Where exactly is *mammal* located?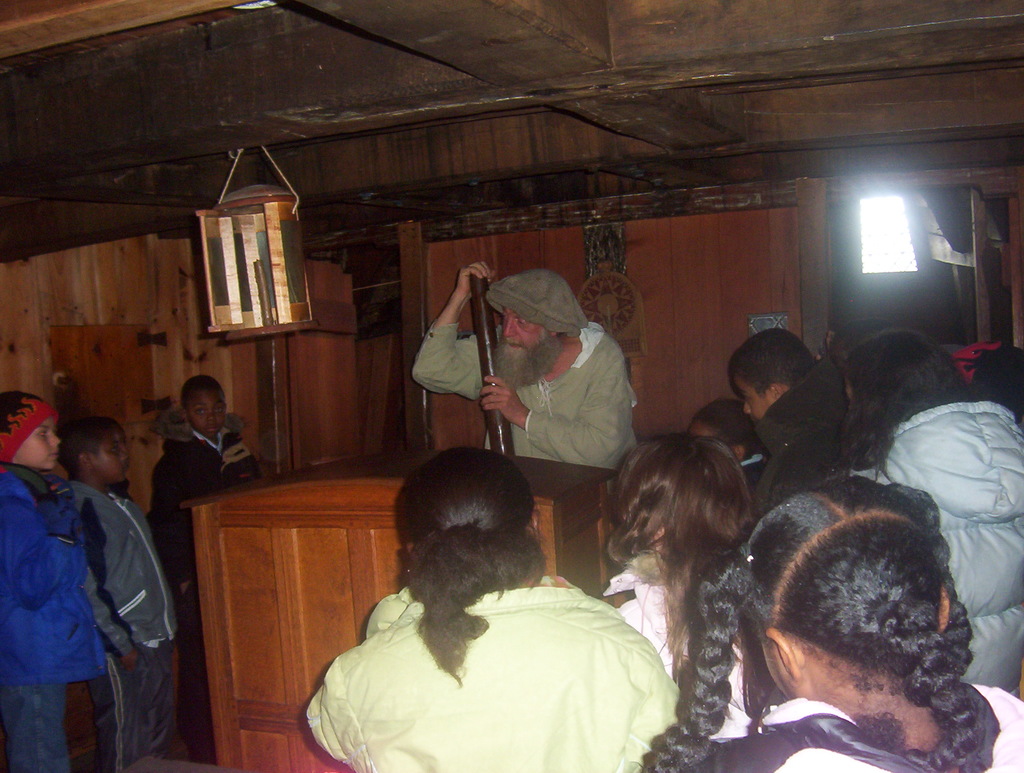
Its bounding box is {"x1": 604, "y1": 431, "x2": 762, "y2": 743}.
